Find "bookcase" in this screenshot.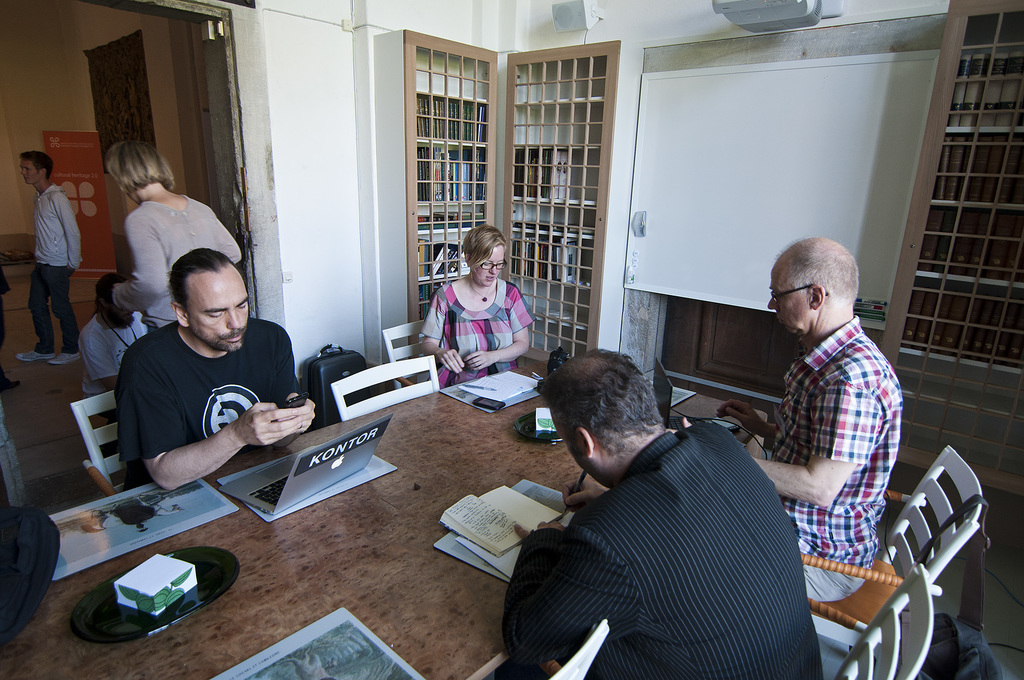
The bounding box for "bookcase" is l=506, t=42, r=637, b=375.
